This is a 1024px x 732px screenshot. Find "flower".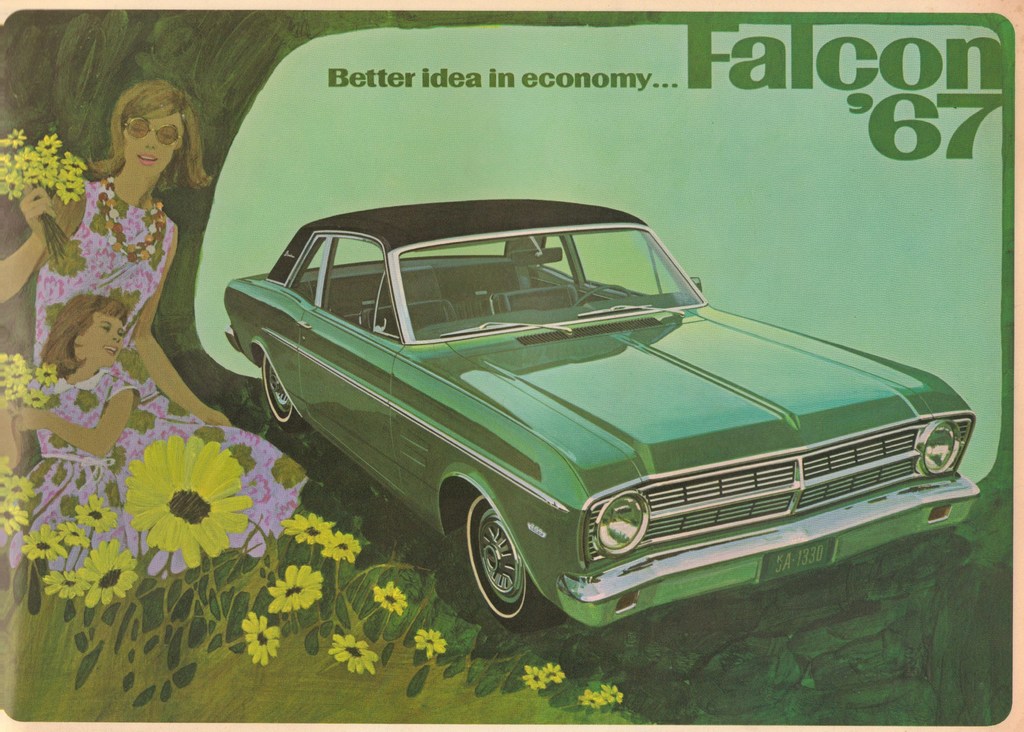
Bounding box: select_region(601, 685, 623, 699).
